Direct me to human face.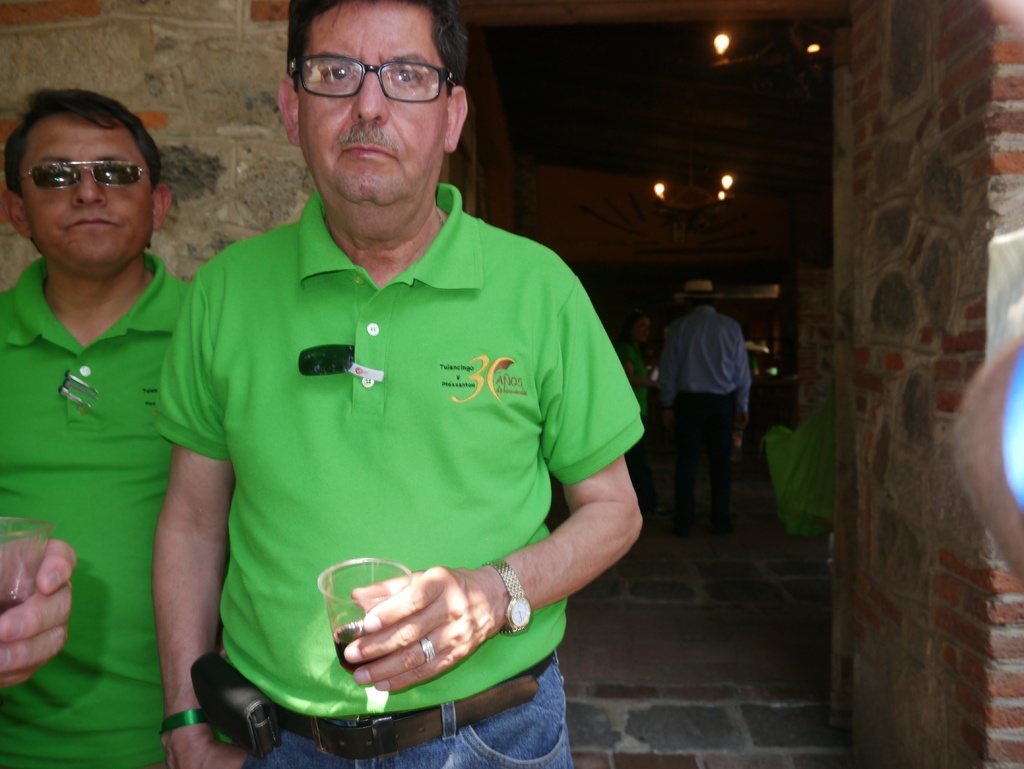
Direction: [28,109,154,263].
